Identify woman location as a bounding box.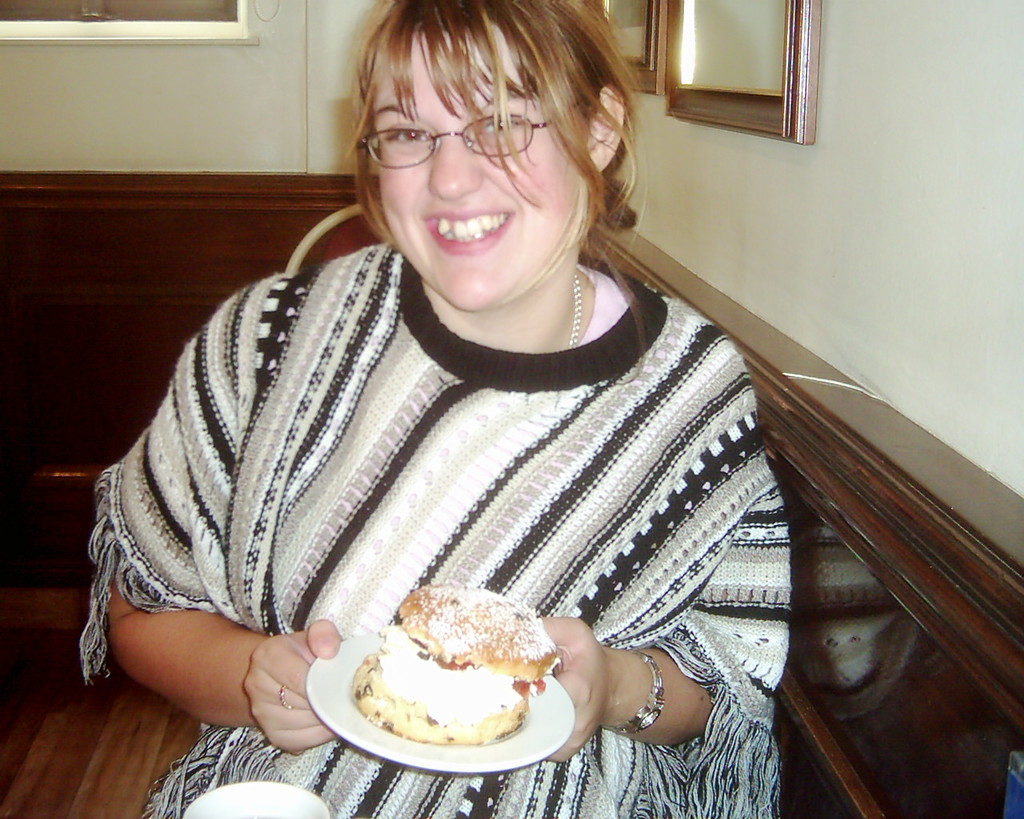
[x1=26, y1=56, x2=786, y2=816].
